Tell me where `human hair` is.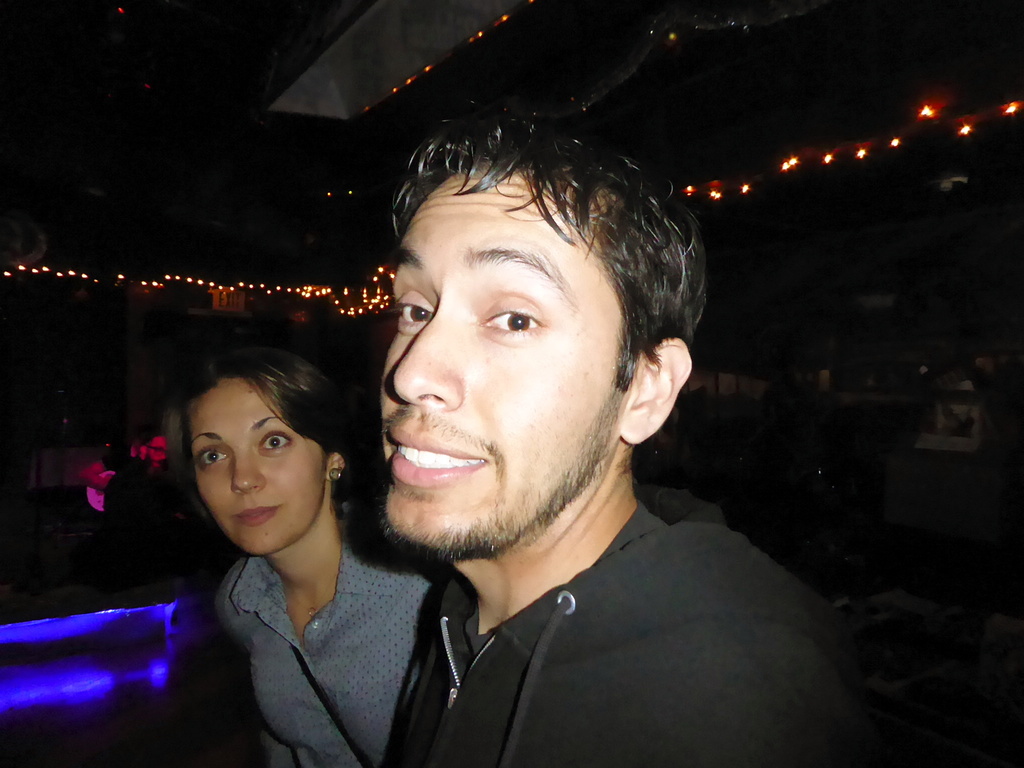
`human hair` is at crop(386, 93, 710, 402).
